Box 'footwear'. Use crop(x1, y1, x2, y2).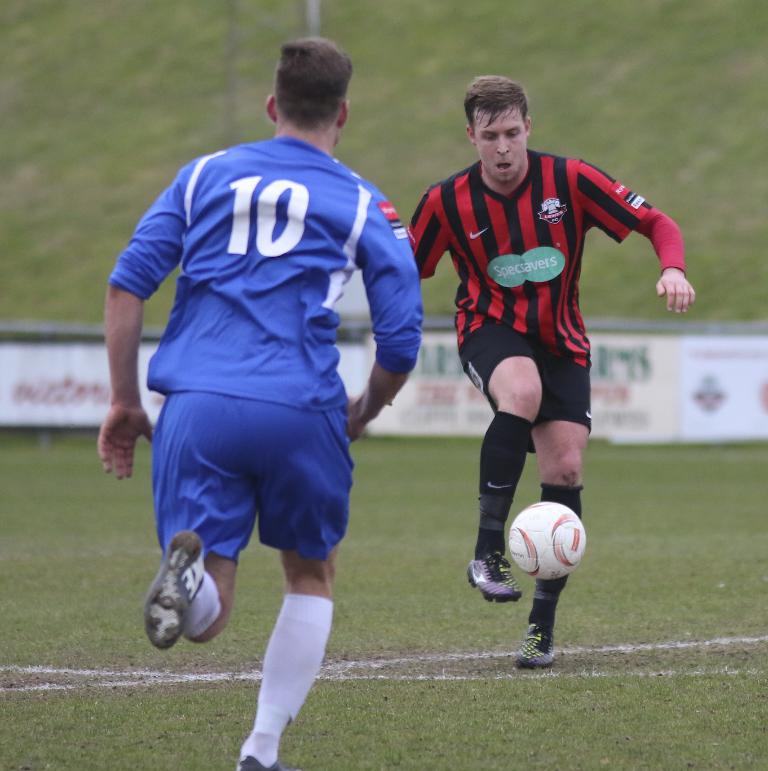
crop(469, 549, 524, 602).
